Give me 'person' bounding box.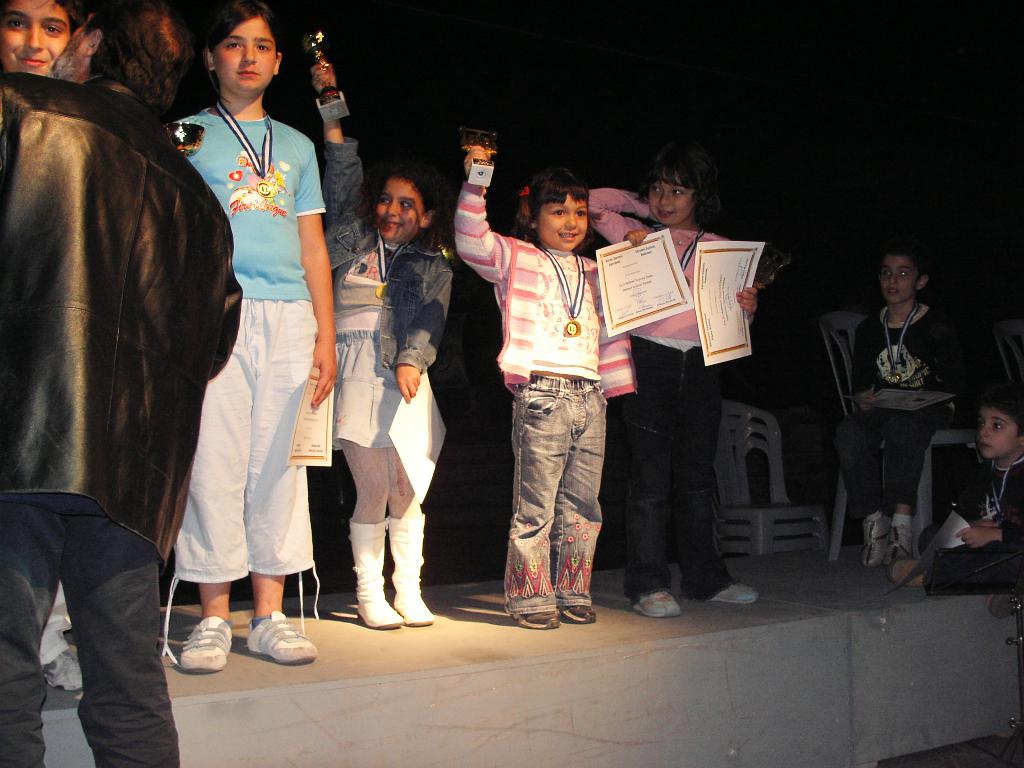
[left=474, top=140, right=627, bottom=628].
